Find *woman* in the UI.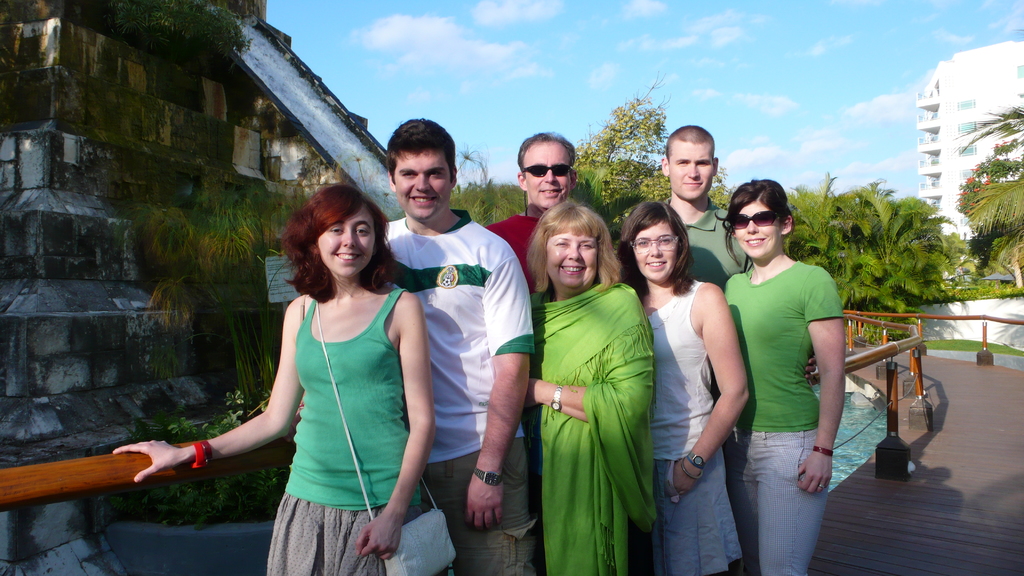
UI element at [x1=520, y1=190, x2=656, y2=571].
